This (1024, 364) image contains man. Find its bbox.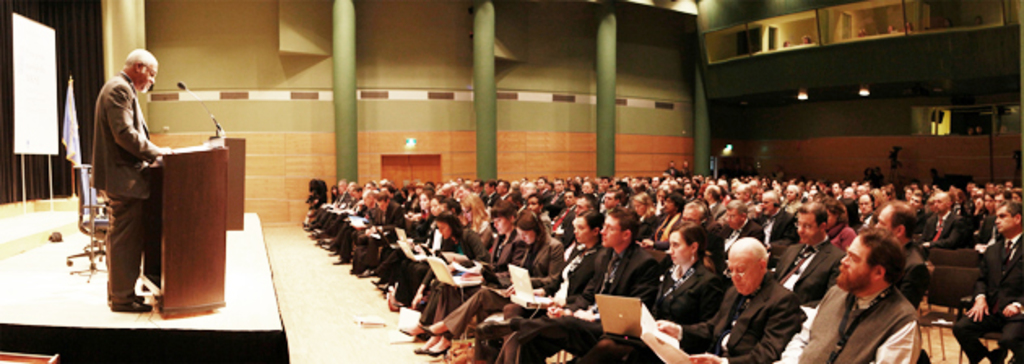
region(753, 190, 800, 257).
